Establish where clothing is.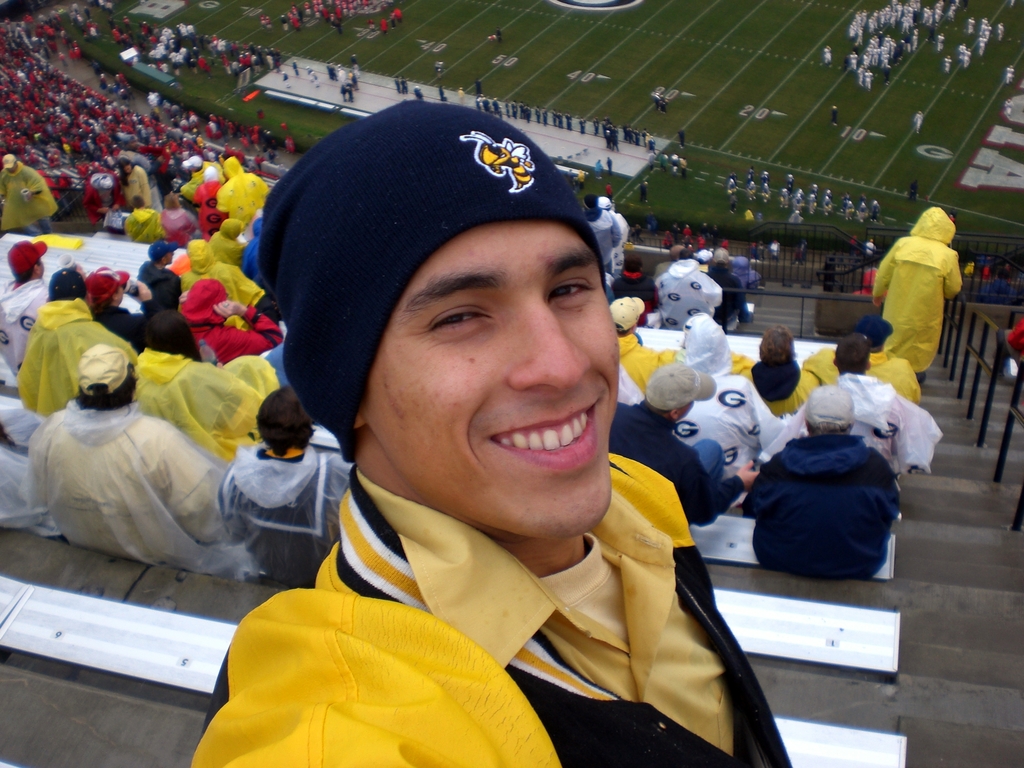
Established at 966/262/975/271.
